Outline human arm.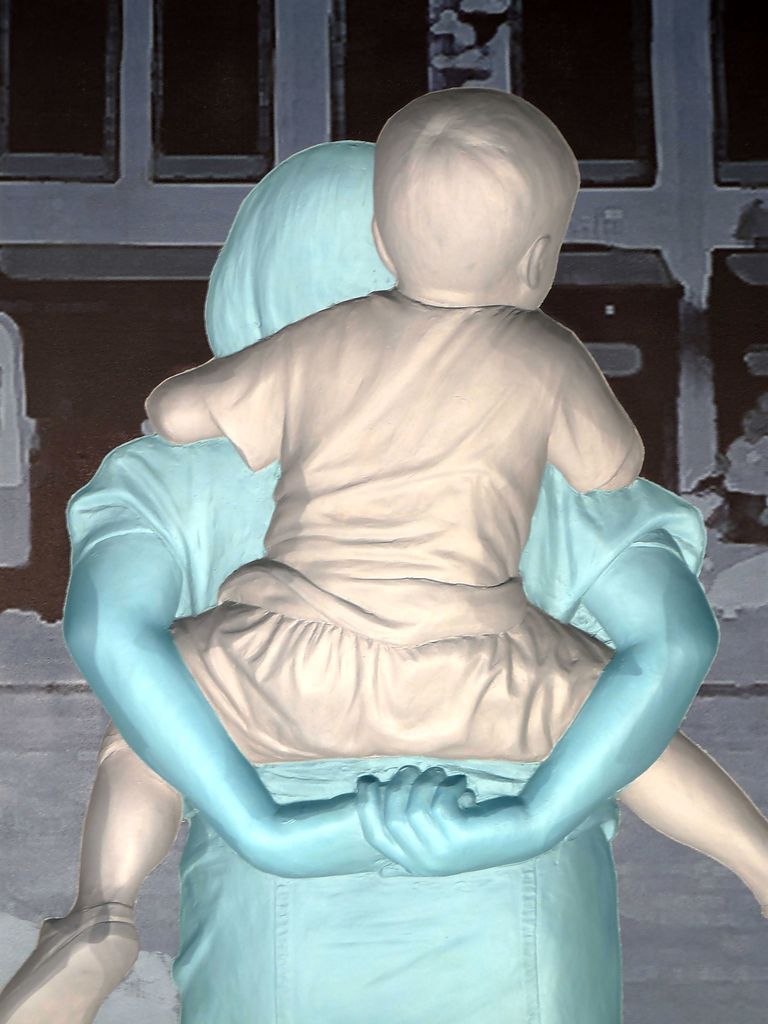
Outline: 146 301 321 455.
